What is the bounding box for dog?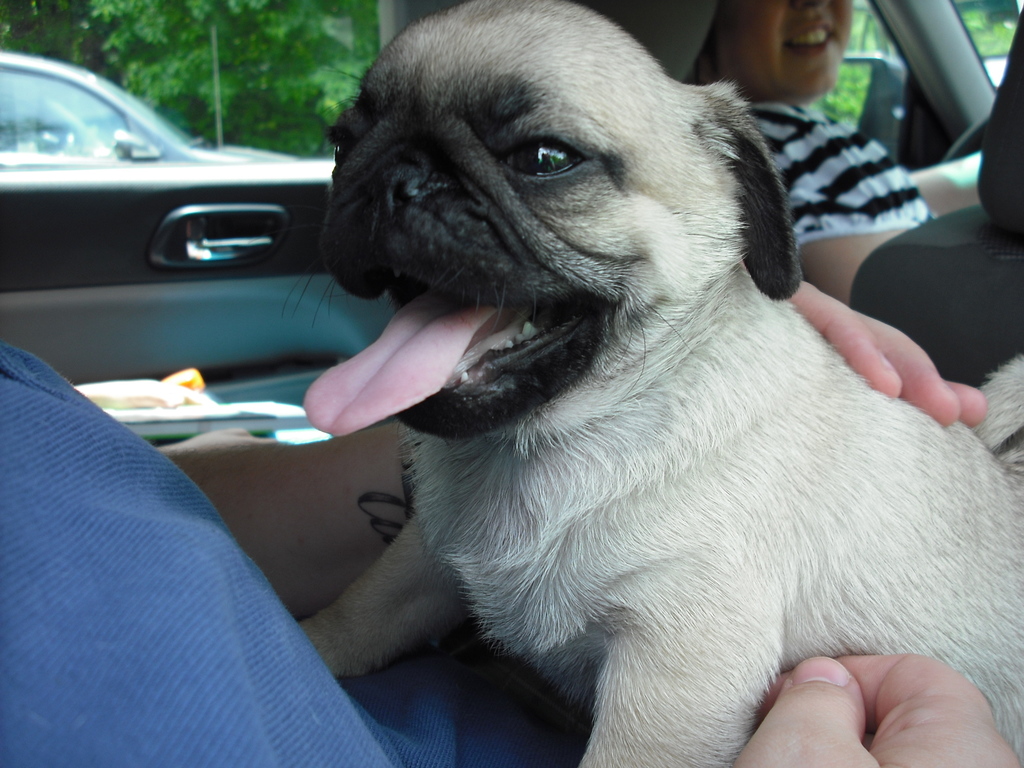
(279, 0, 1023, 767).
